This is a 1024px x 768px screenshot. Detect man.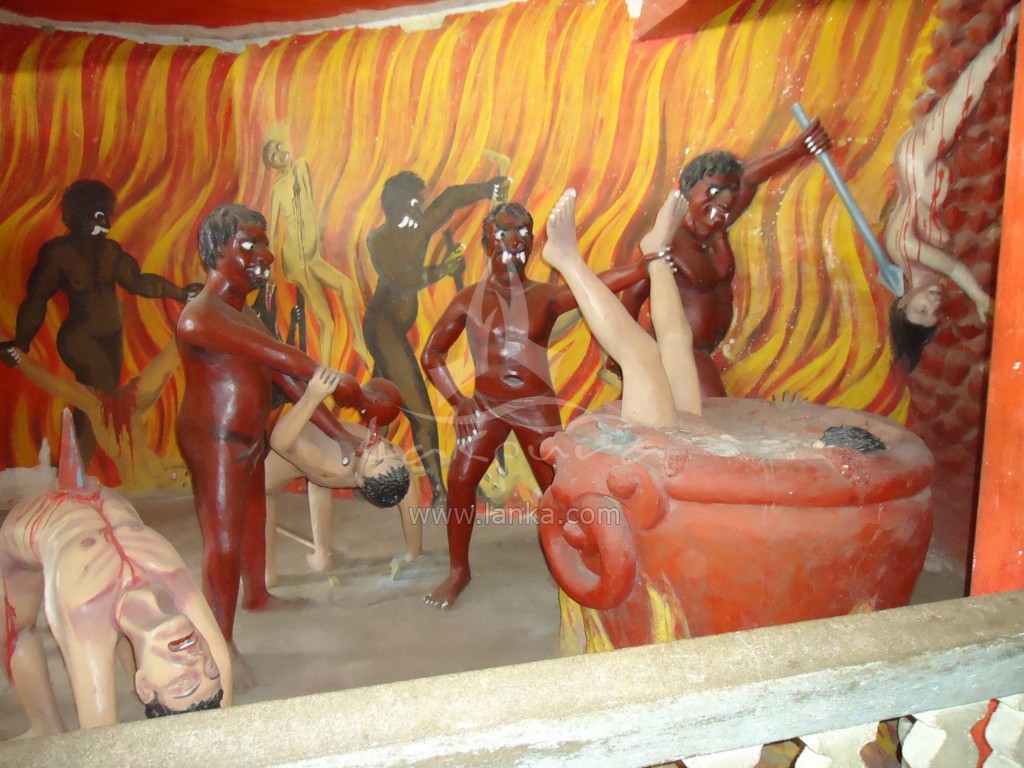
locate(359, 174, 514, 509).
